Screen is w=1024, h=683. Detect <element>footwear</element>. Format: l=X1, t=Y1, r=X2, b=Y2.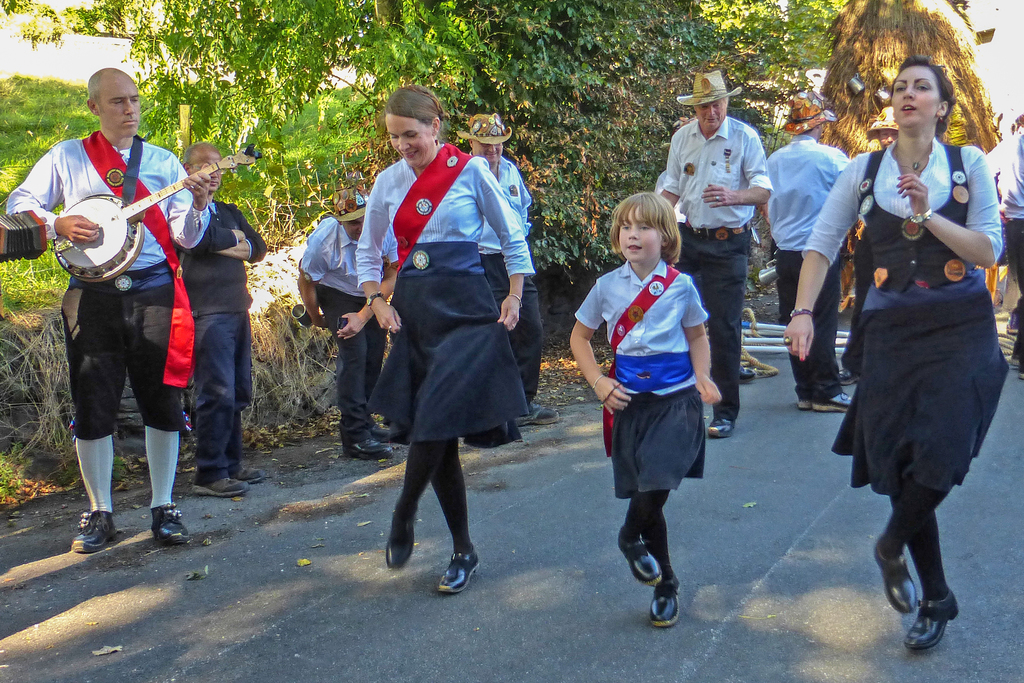
l=516, t=401, r=558, b=425.
